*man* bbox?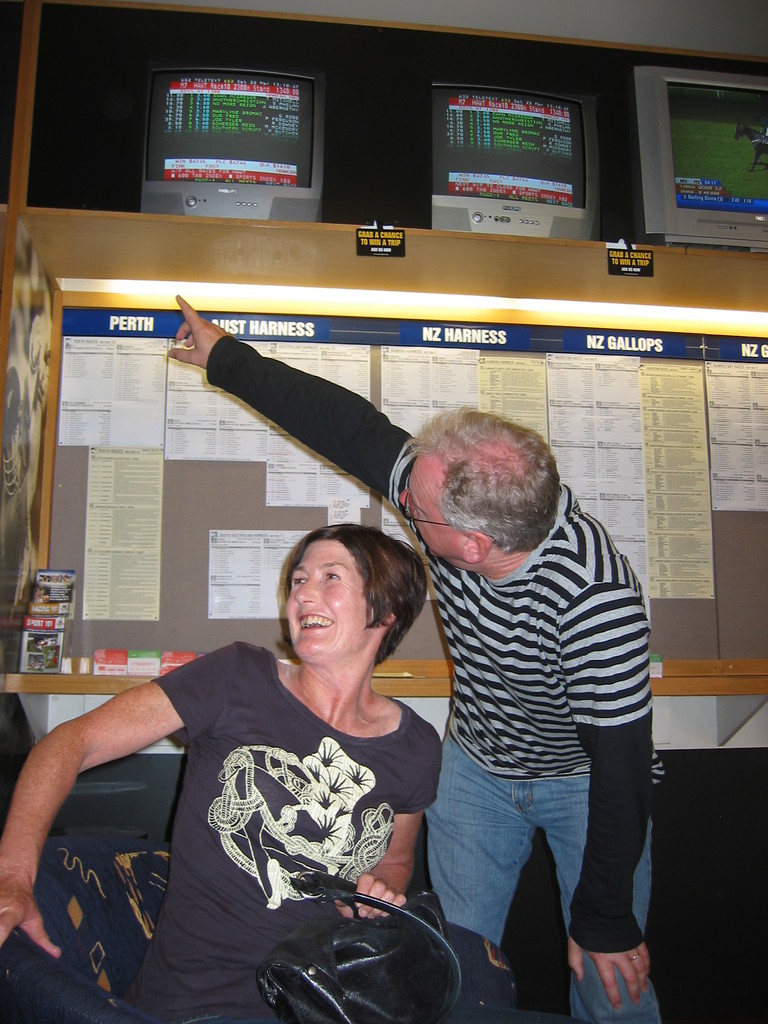
rect(161, 294, 666, 1021)
